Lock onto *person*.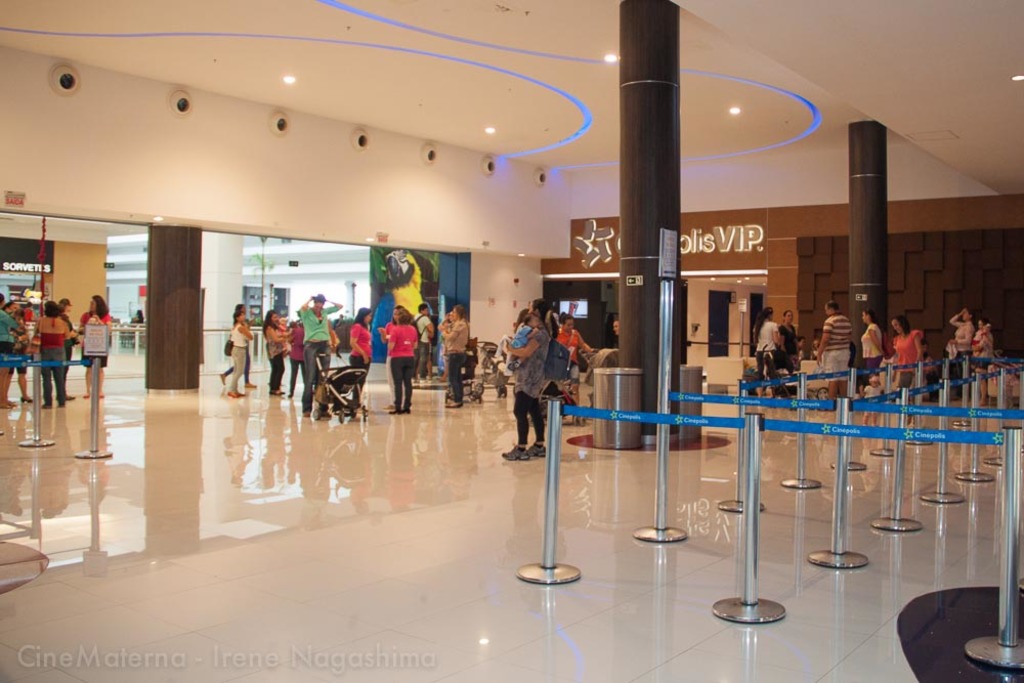
Locked: [left=302, top=286, right=342, bottom=415].
